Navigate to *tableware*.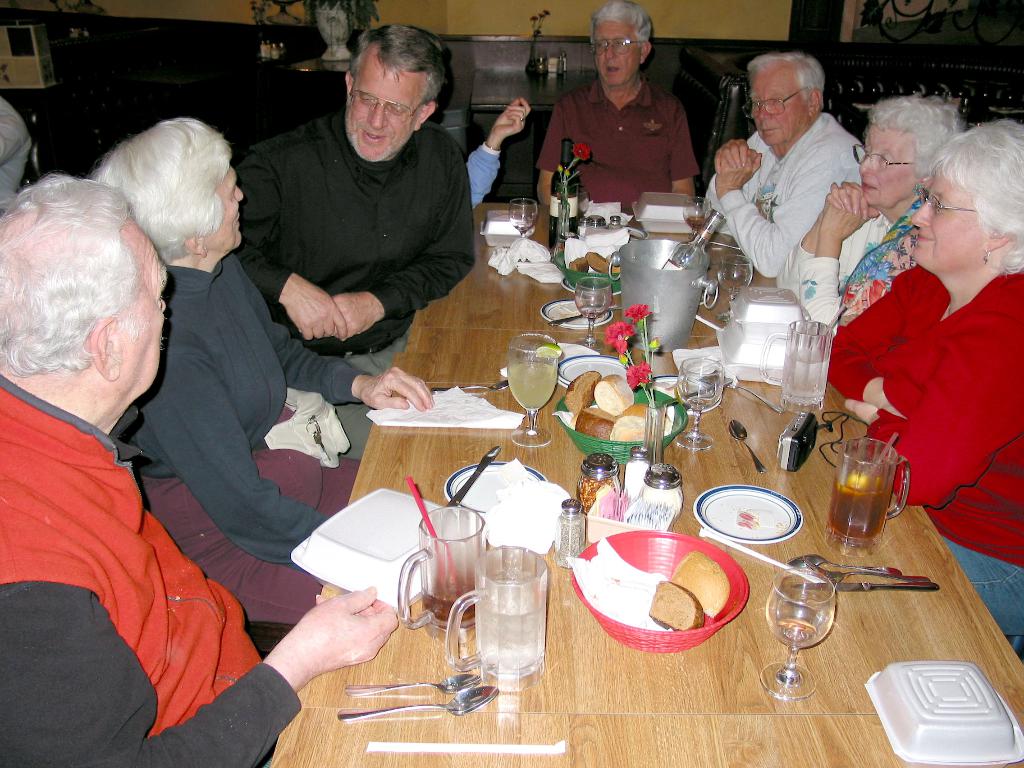
Navigation target: l=691, t=484, r=801, b=545.
